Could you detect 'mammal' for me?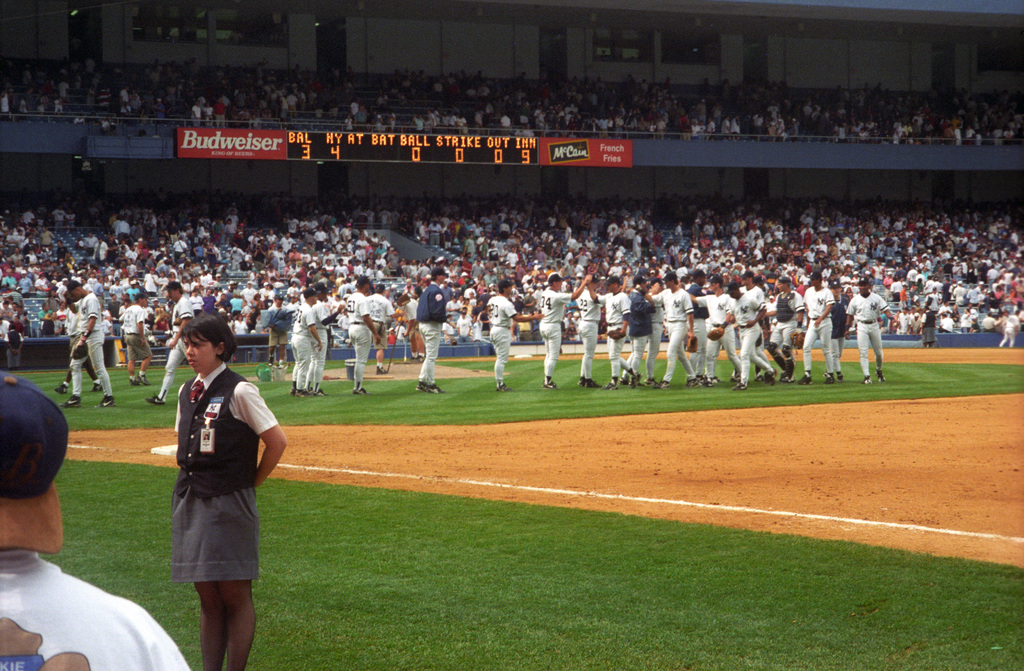
Detection result: detection(492, 277, 538, 387).
